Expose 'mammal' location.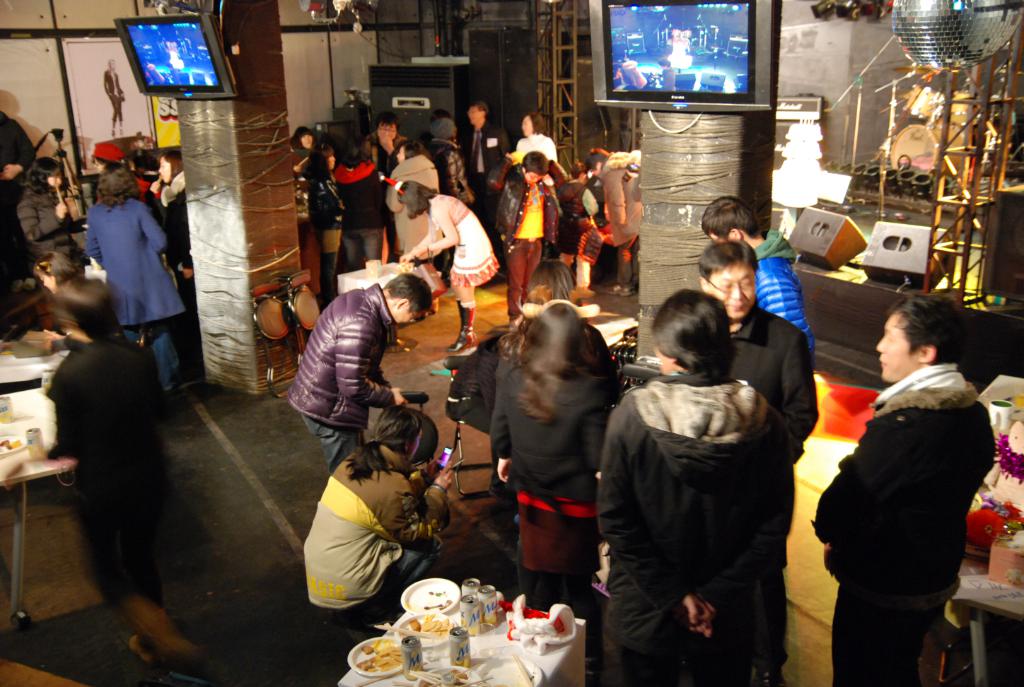
Exposed at left=434, top=117, right=471, bottom=282.
